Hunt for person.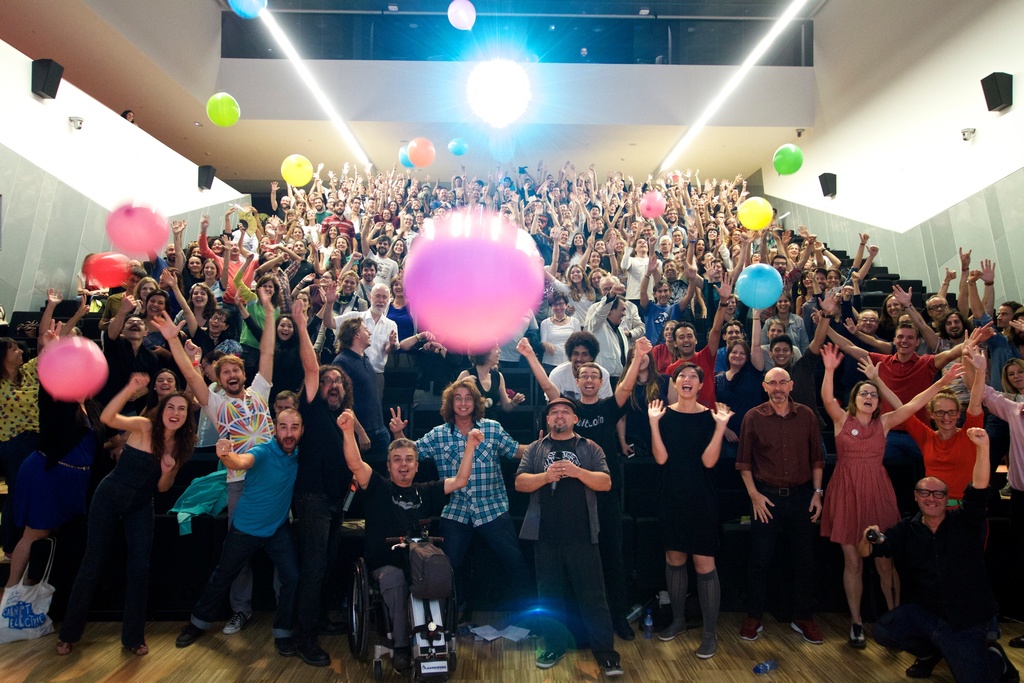
Hunted down at BBox(606, 226, 623, 254).
